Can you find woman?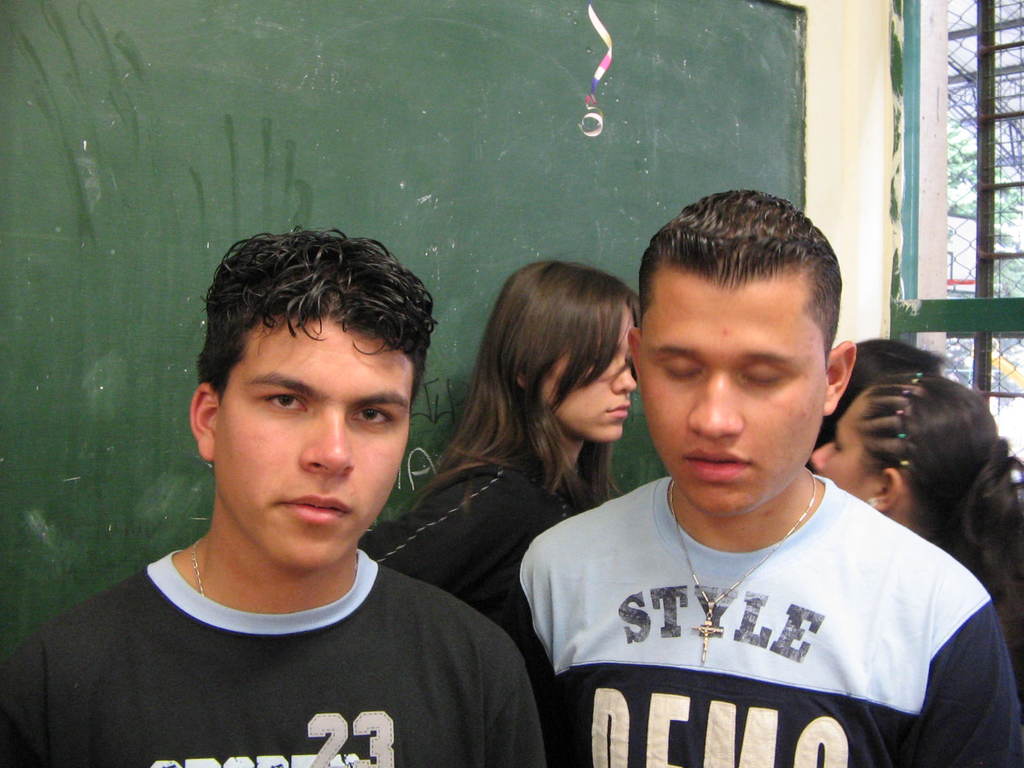
Yes, bounding box: [x1=816, y1=373, x2=1023, y2=687].
